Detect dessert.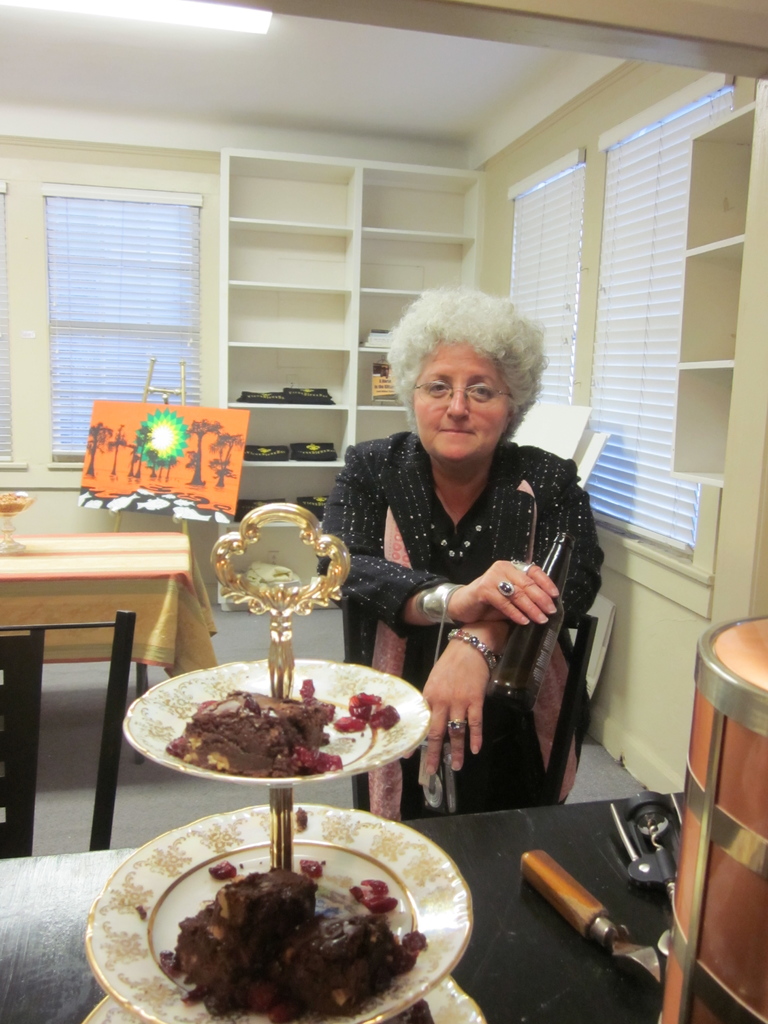
Detected at pyautogui.locateOnScreen(213, 867, 325, 941).
